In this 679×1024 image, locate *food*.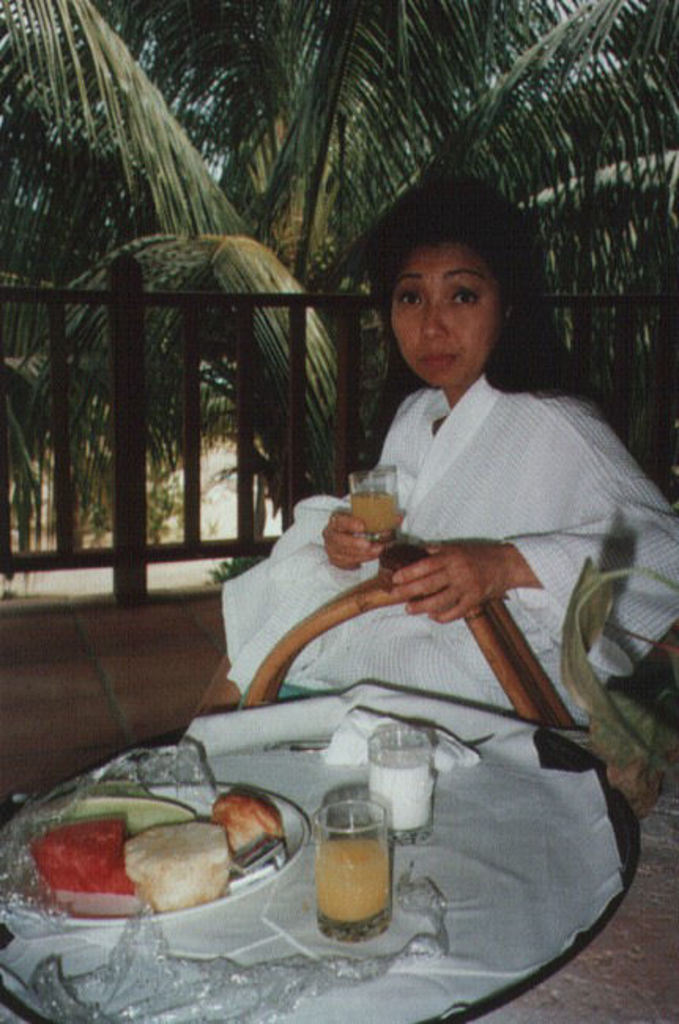
Bounding box: [left=208, top=788, right=290, bottom=860].
